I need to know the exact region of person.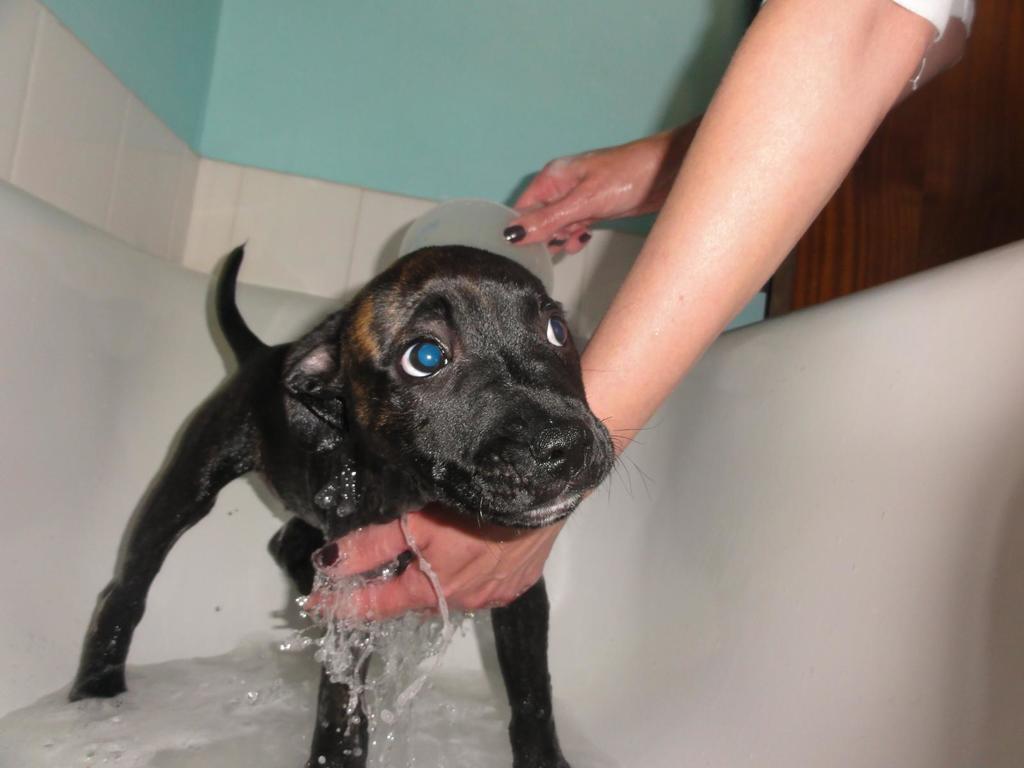
Region: pyautogui.locateOnScreen(292, 0, 975, 623).
